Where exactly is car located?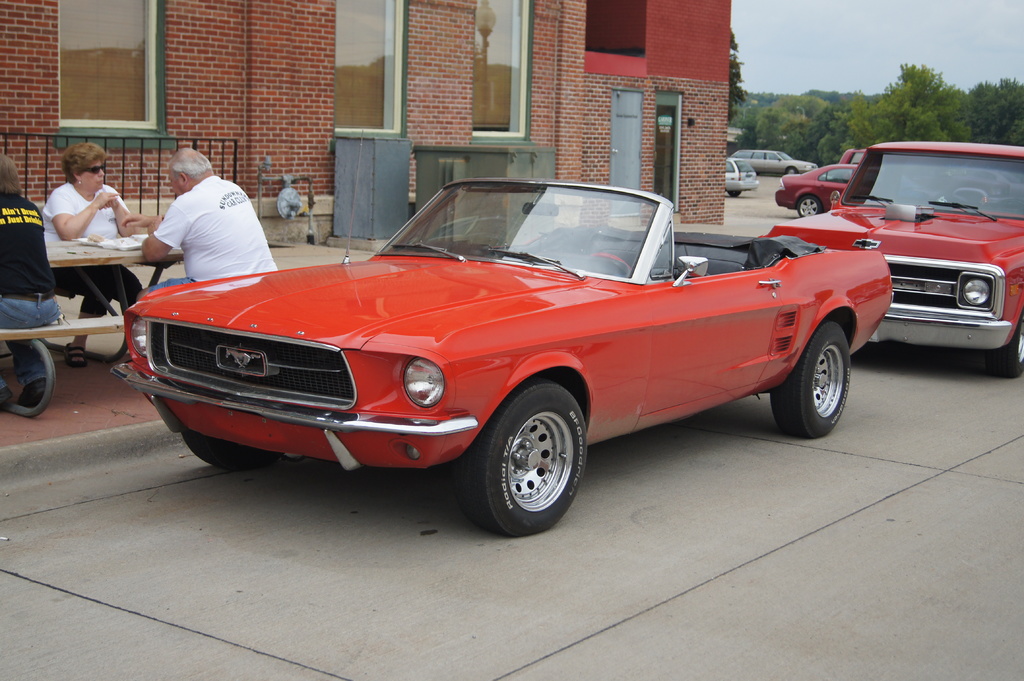
Its bounding box is <box>737,149,814,173</box>.
